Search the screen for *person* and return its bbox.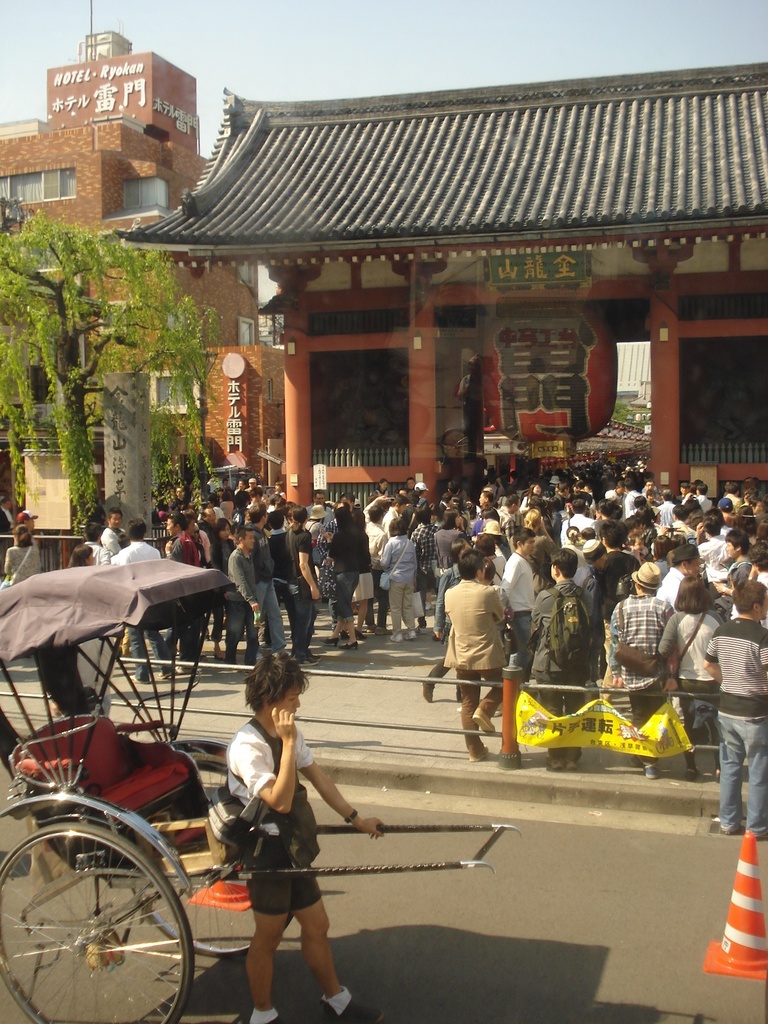
Found: [517,536,616,762].
